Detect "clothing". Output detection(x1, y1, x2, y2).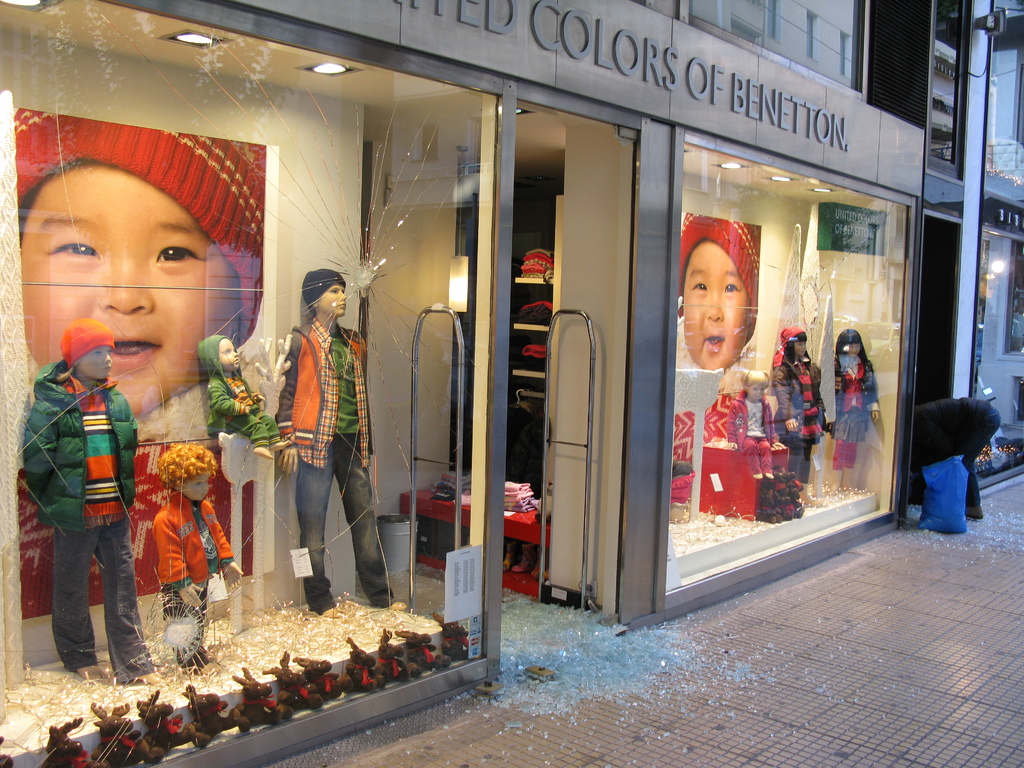
detection(21, 357, 138, 533).
